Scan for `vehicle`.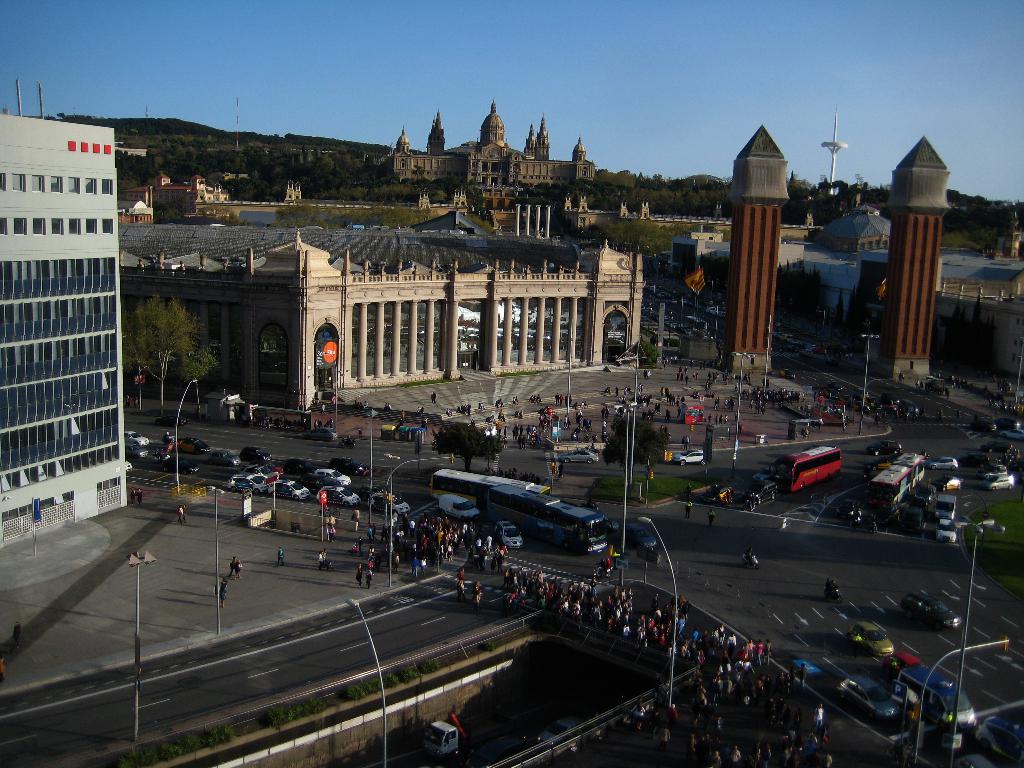
Scan result: <box>263,477,311,497</box>.
